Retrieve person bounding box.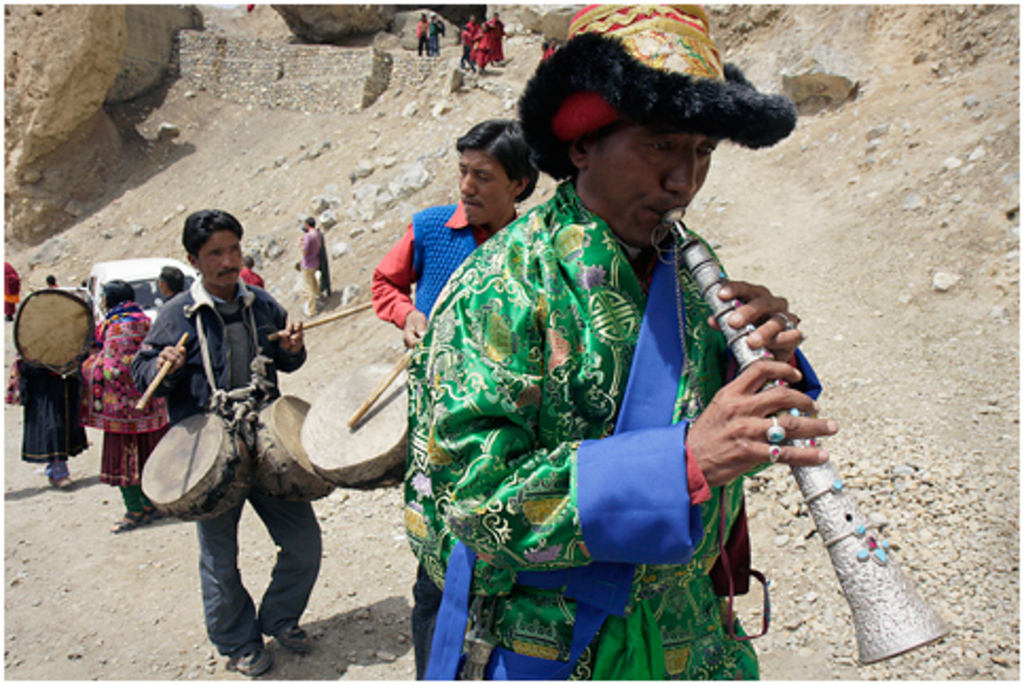
Bounding box: {"x1": 154, "y1": 260, "x2": 182, "y2": 307}.
